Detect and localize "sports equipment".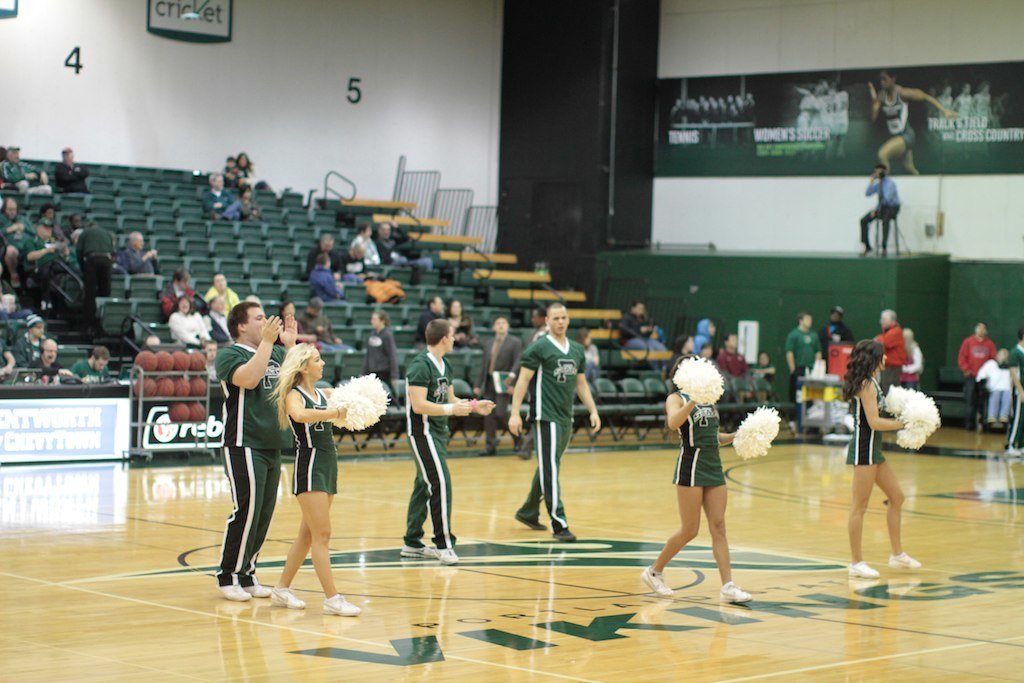
Localized at (170,373,187,397).
